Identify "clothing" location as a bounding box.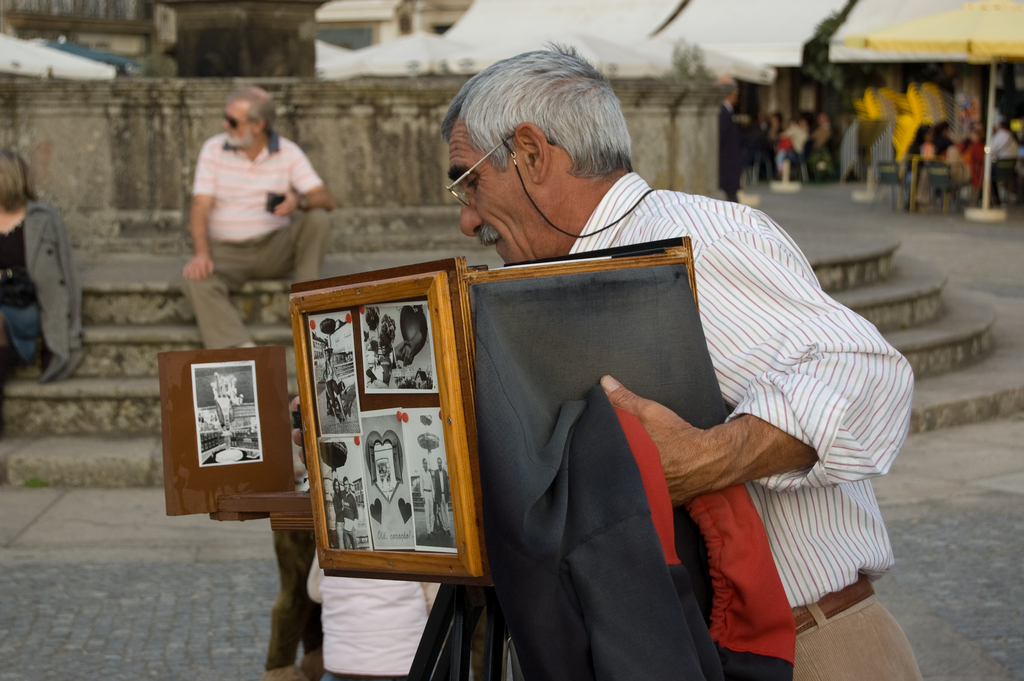
l=974, t=131, r=1008, b=192.
